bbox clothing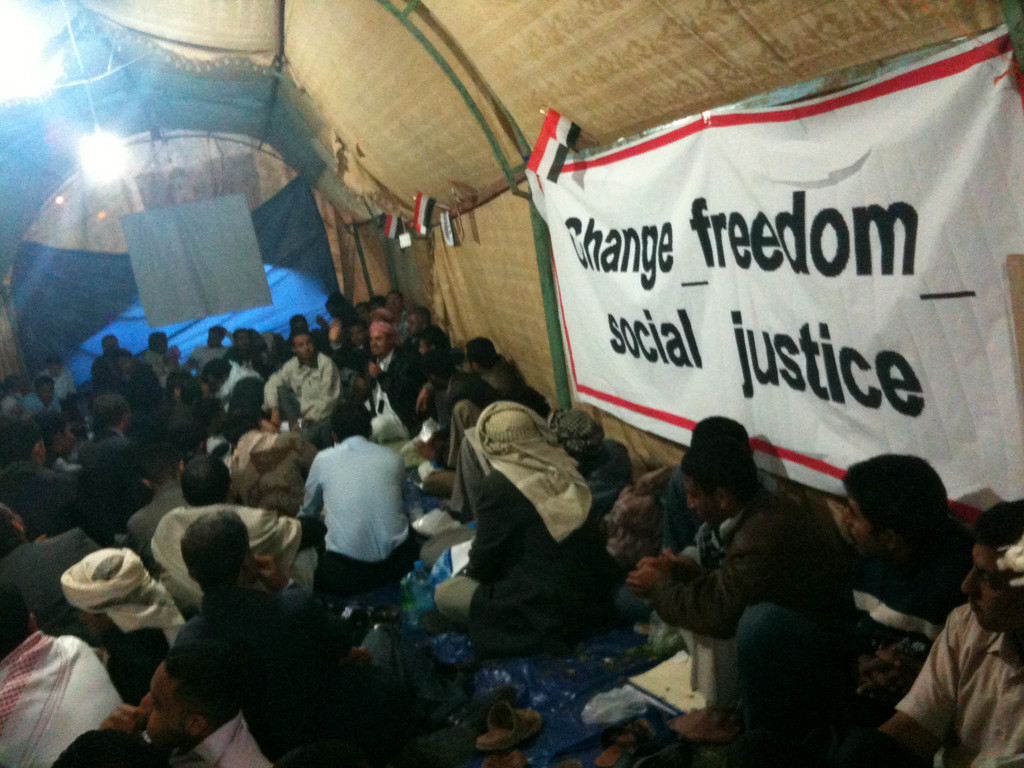
box=[353, 344, 417, 431]
